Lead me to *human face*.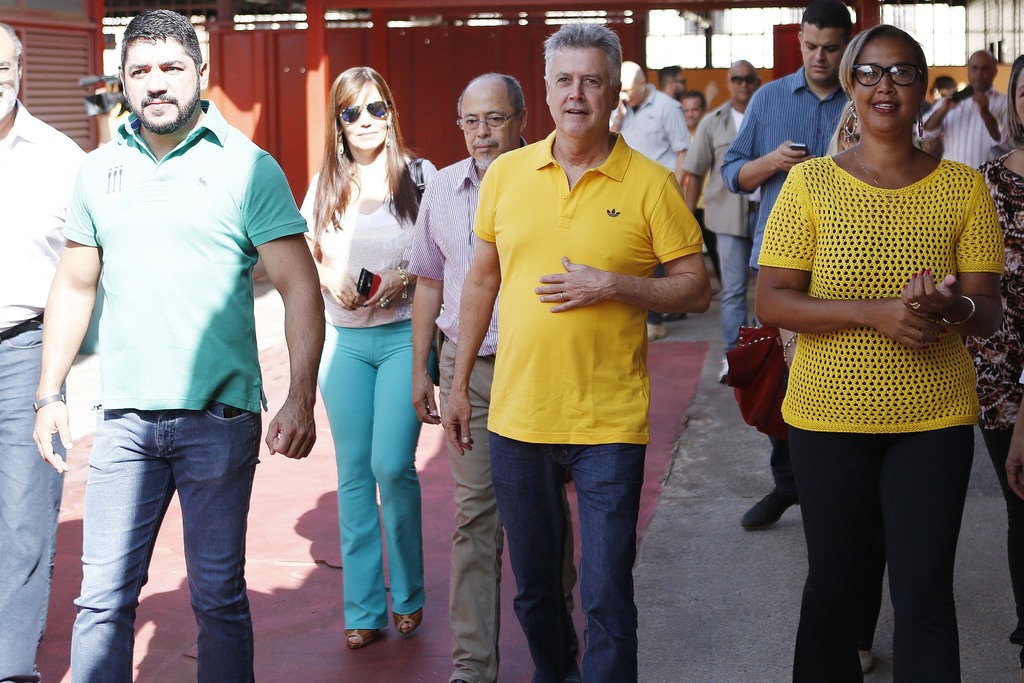
Lead to l=461, t=89, r=516, b=167.
